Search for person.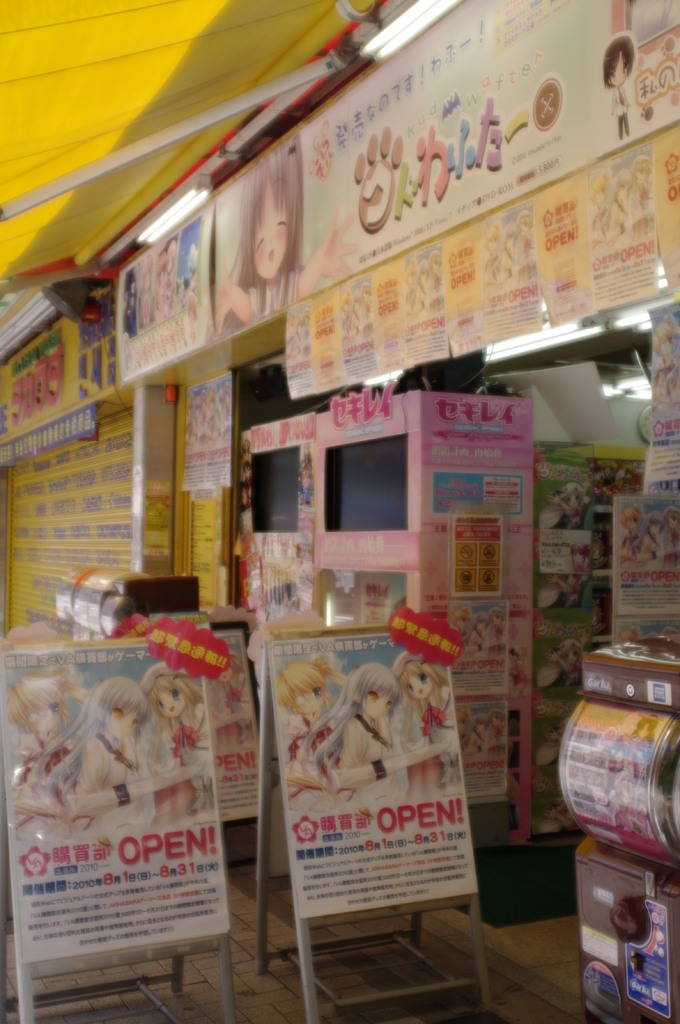
Found at box=[141, 666, 208, 829].
